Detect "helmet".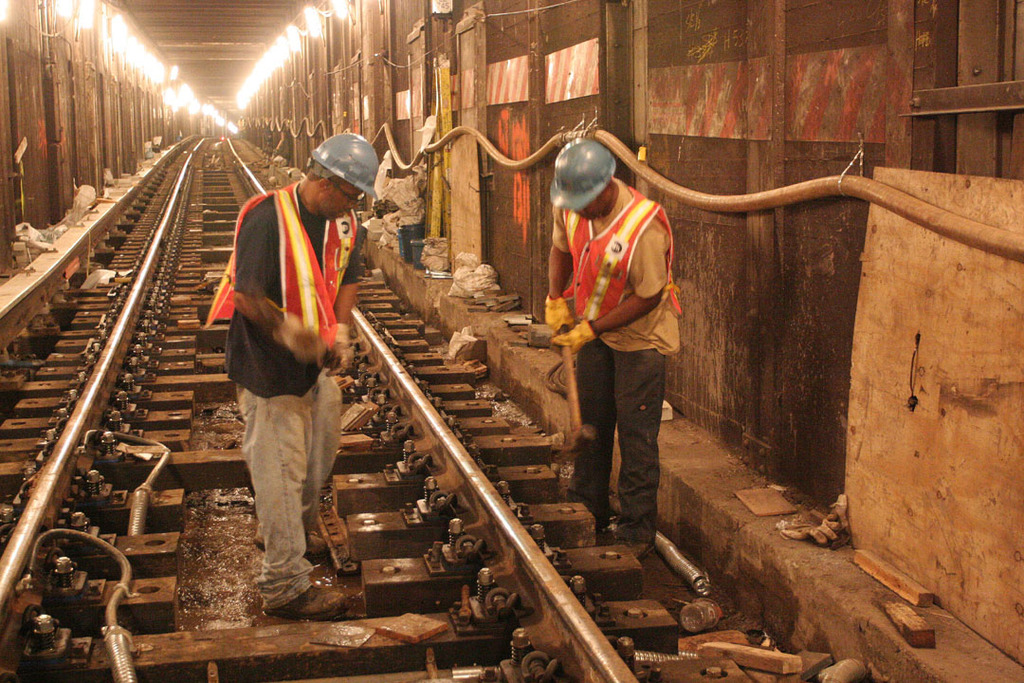
Detected at region(294, 129, 379, 210).
